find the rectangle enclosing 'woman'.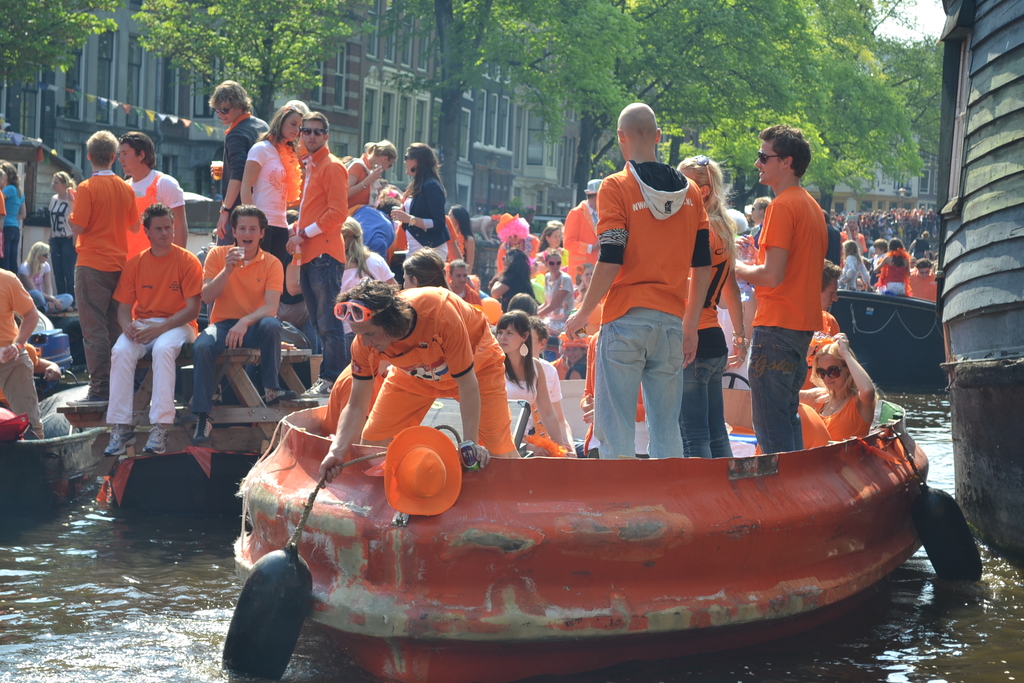
bbox=(797, 334, 884, 442).
